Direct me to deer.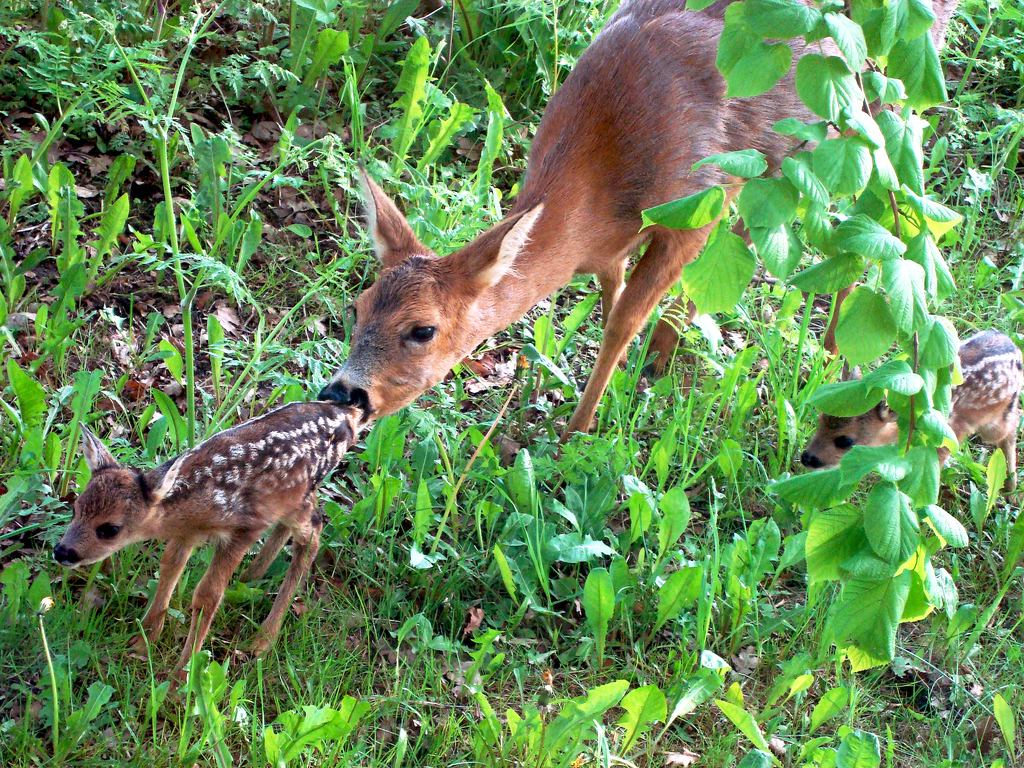
Direction: 50:403:360:690.
